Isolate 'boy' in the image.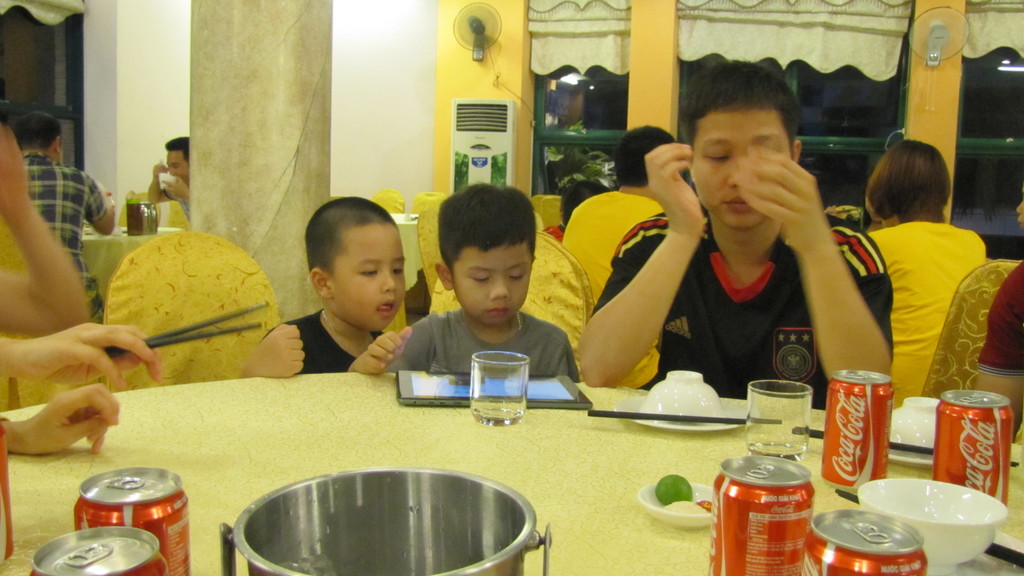
Isolated region: 380,182,588,381.
